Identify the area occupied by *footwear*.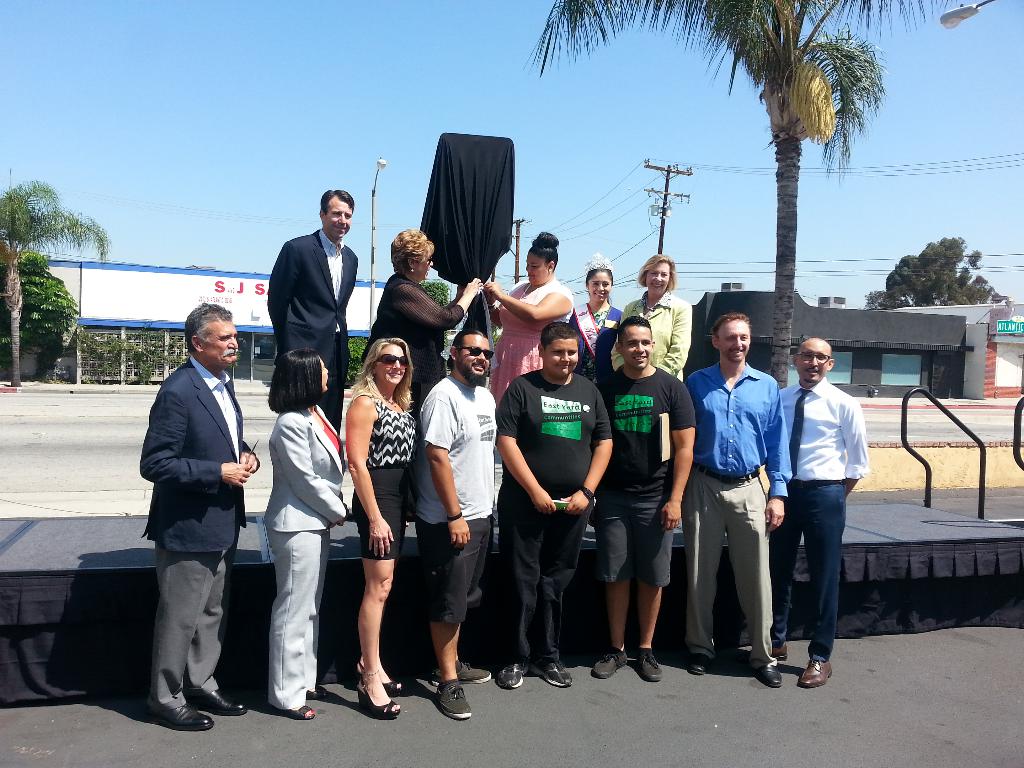
Area: locate(147, 703, 212, 733).
